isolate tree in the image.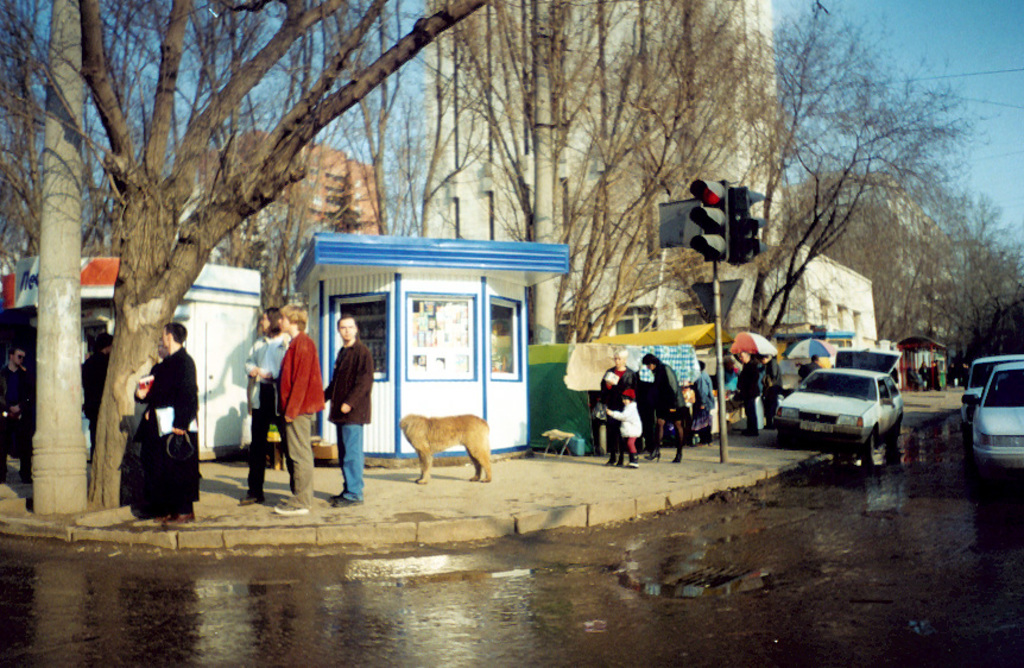
Isolated region: <box>404,0,476,235</box>.
